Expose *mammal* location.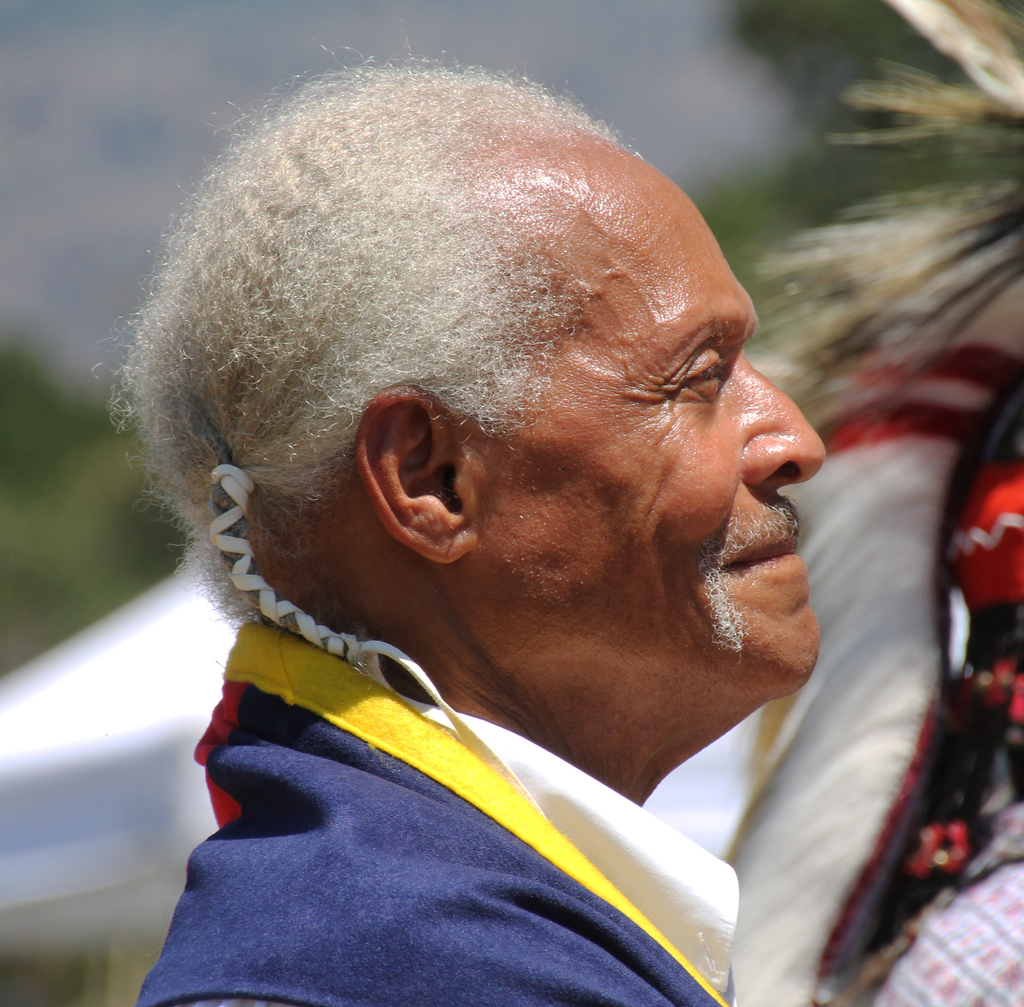
Exposed at bbox=[108, 20, 834, 1006].
